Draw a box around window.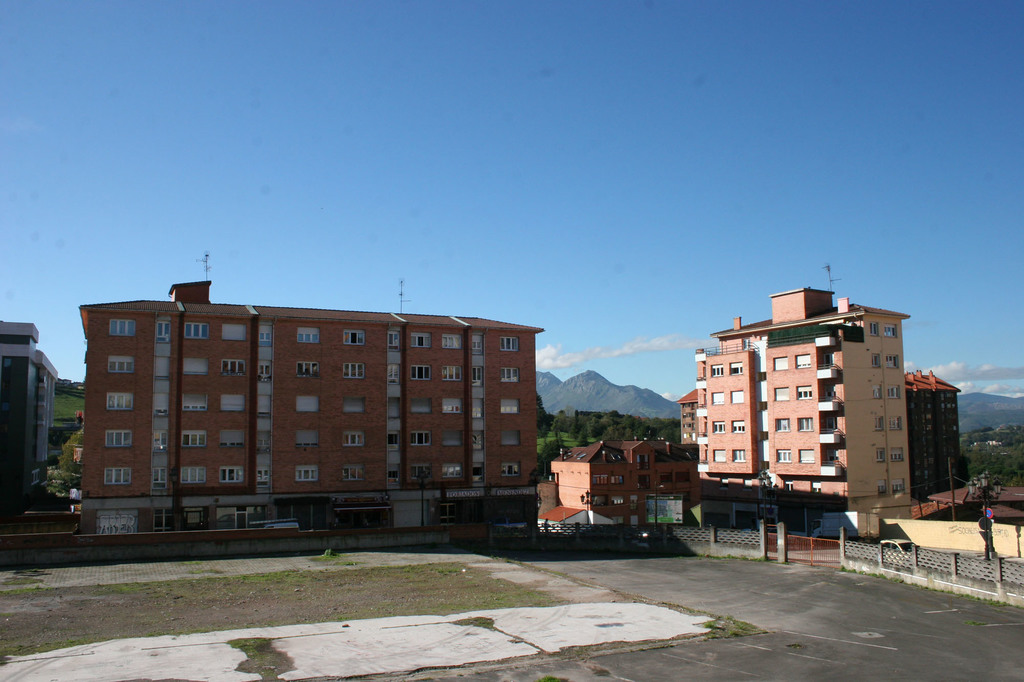
select_region(408, 397, 433, 413).
